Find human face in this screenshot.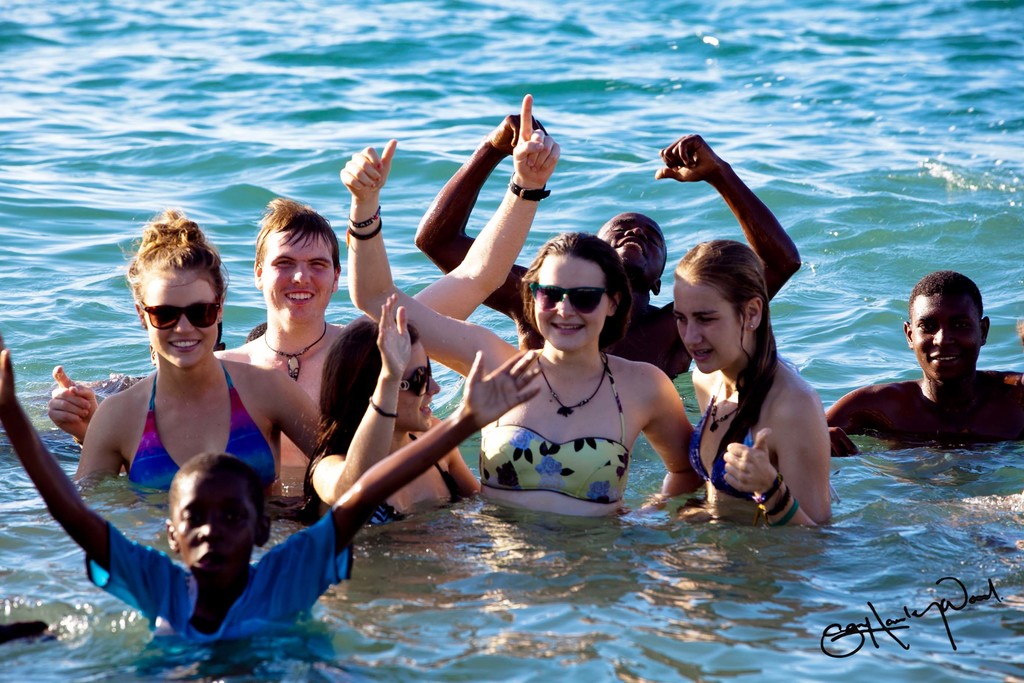
The bounding box for human face is box(599, 209, 670, 273).
